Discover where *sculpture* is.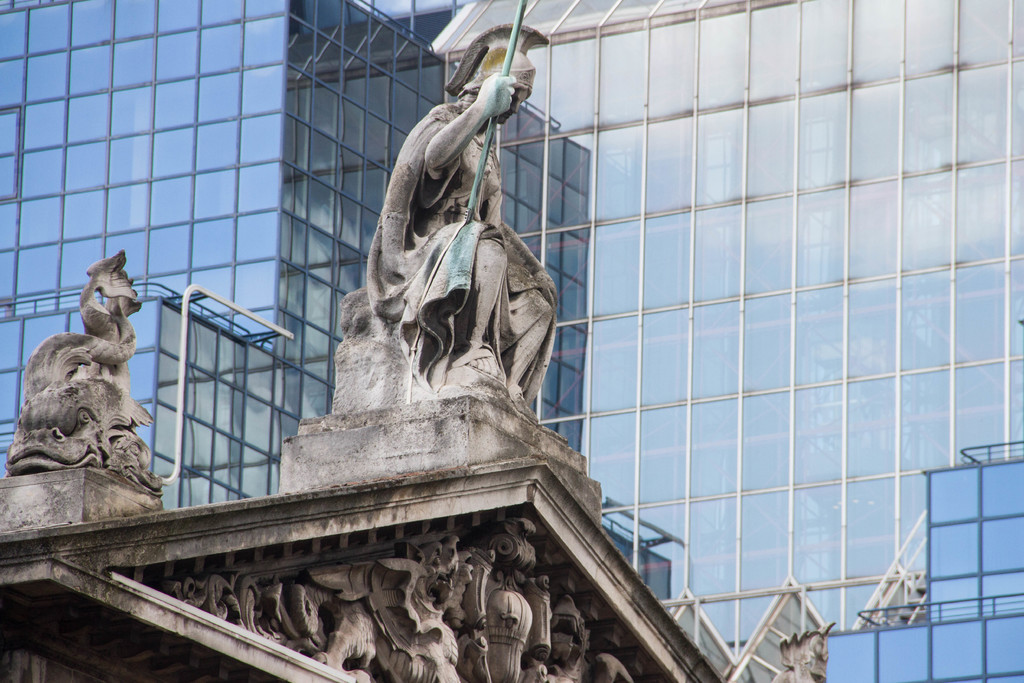
Discovered at 4:241:168:488.
